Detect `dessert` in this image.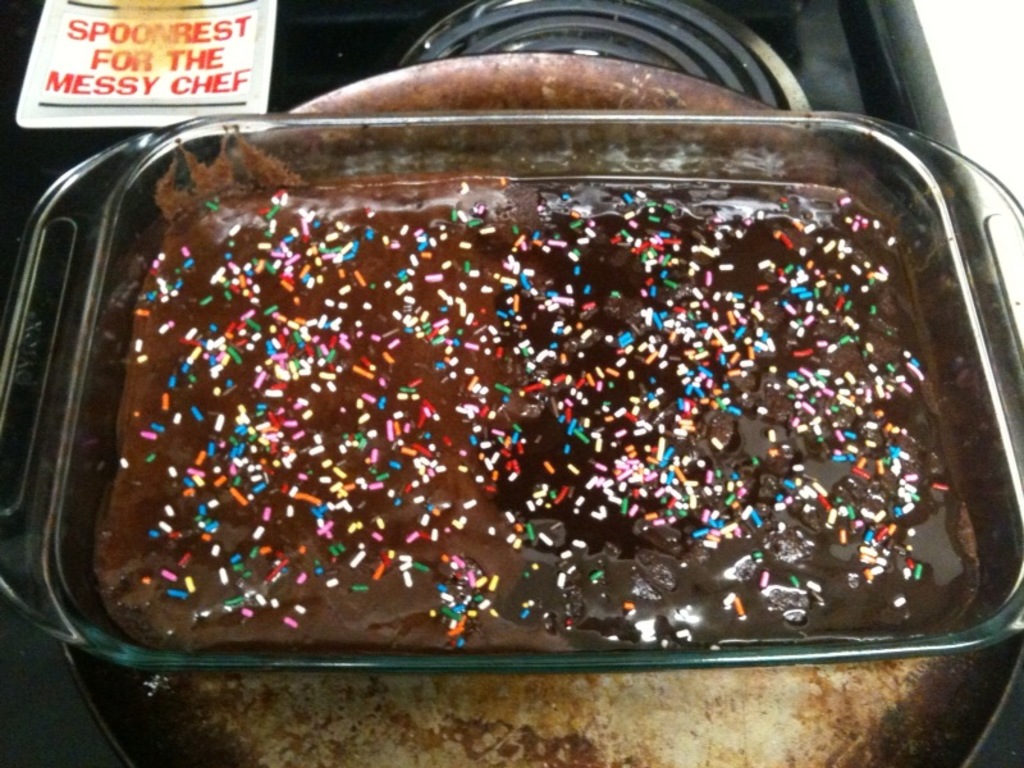
Detection: {"left": 88, "top": 131, "right": 995, "bottom": 649}.
